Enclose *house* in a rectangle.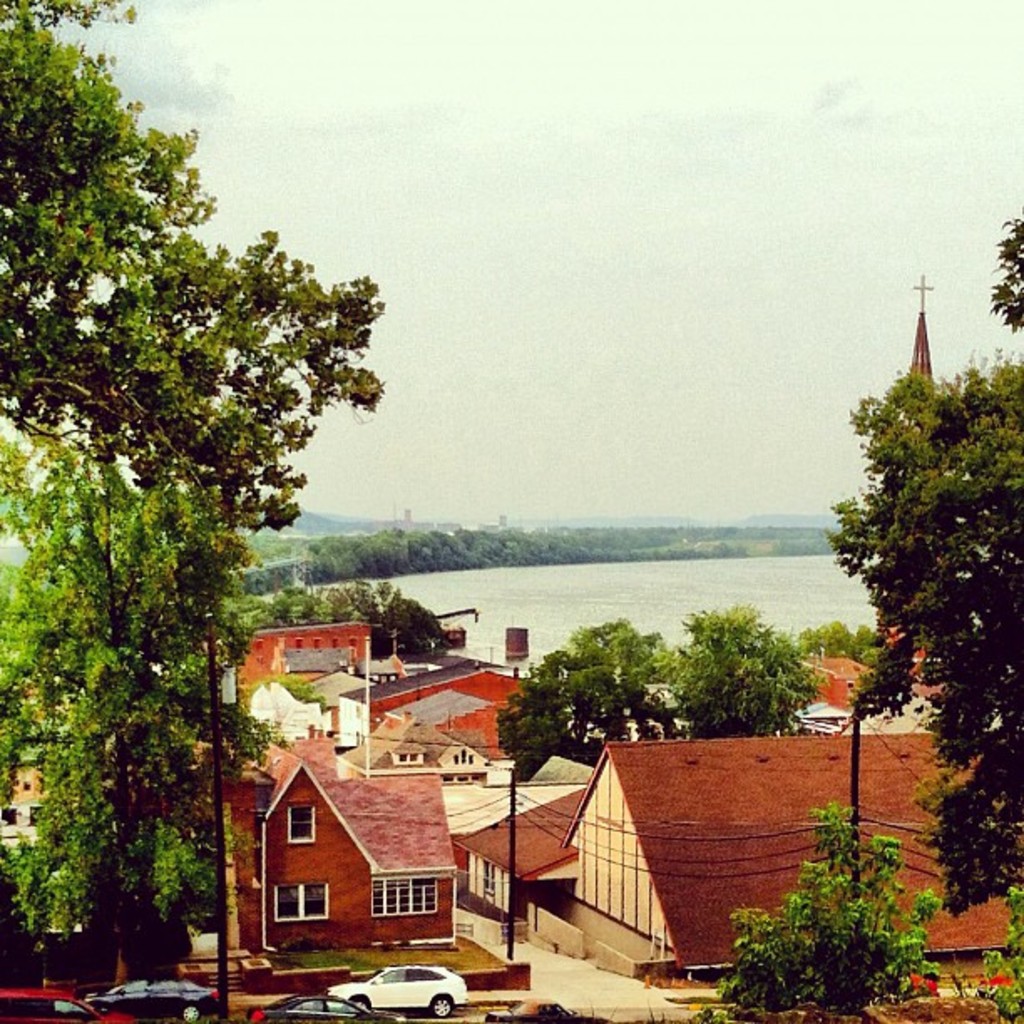
box(569, 738, 1022, 994).
